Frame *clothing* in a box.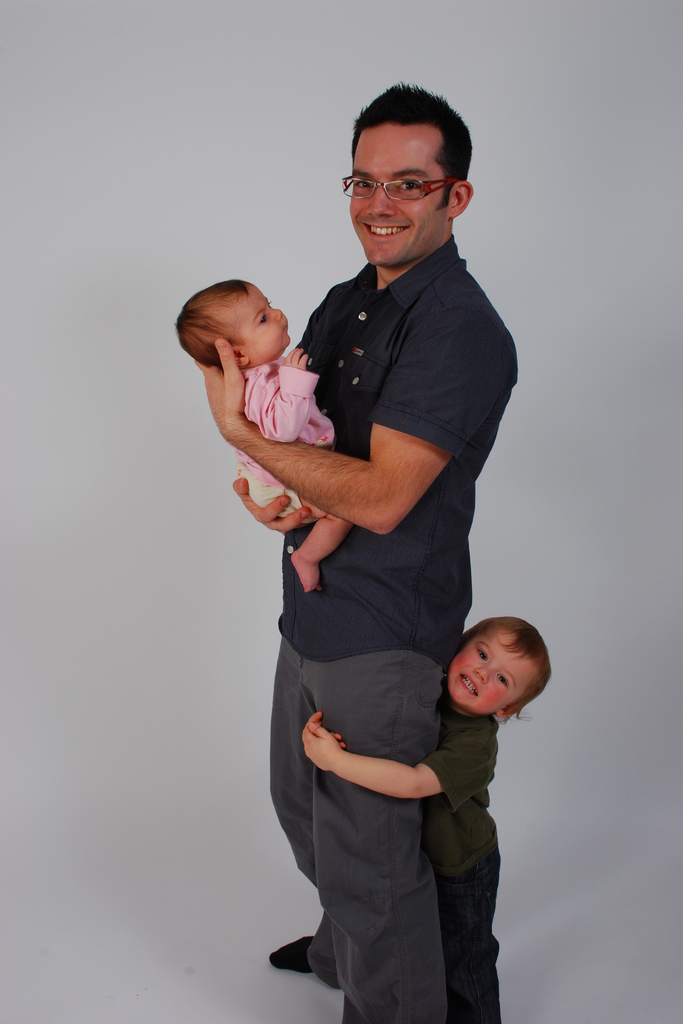
{"x1": 416, "y1": 713, "x2": 500, "y2": 1020}.
